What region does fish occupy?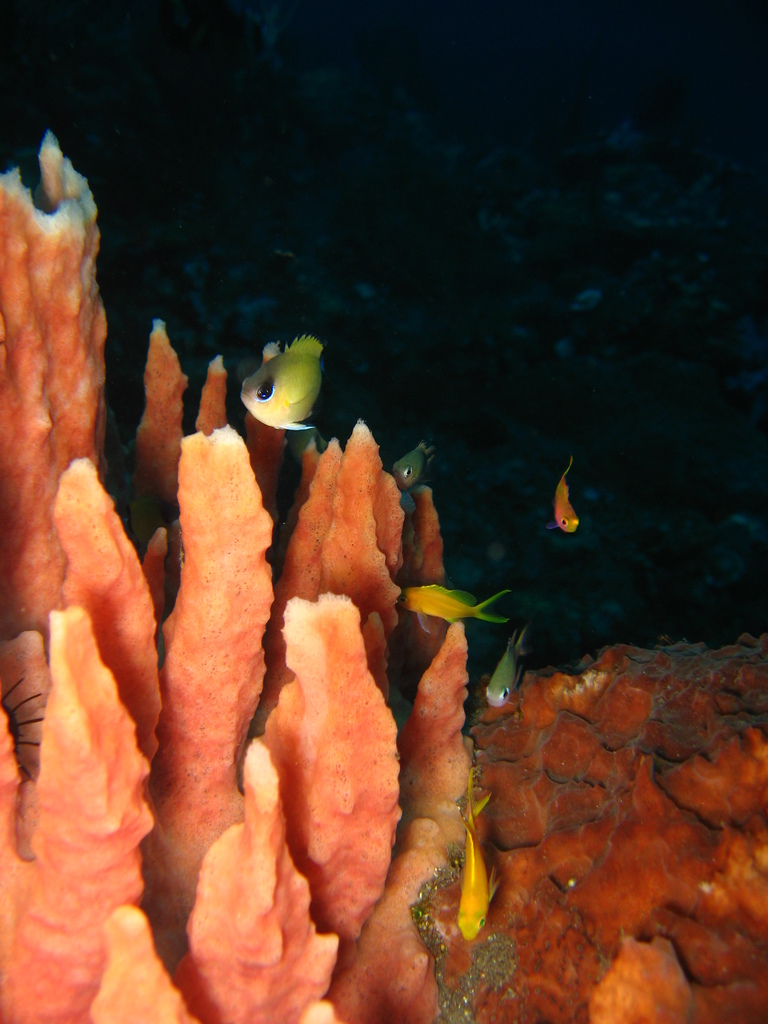
rect(387, 441, 440, 490).
